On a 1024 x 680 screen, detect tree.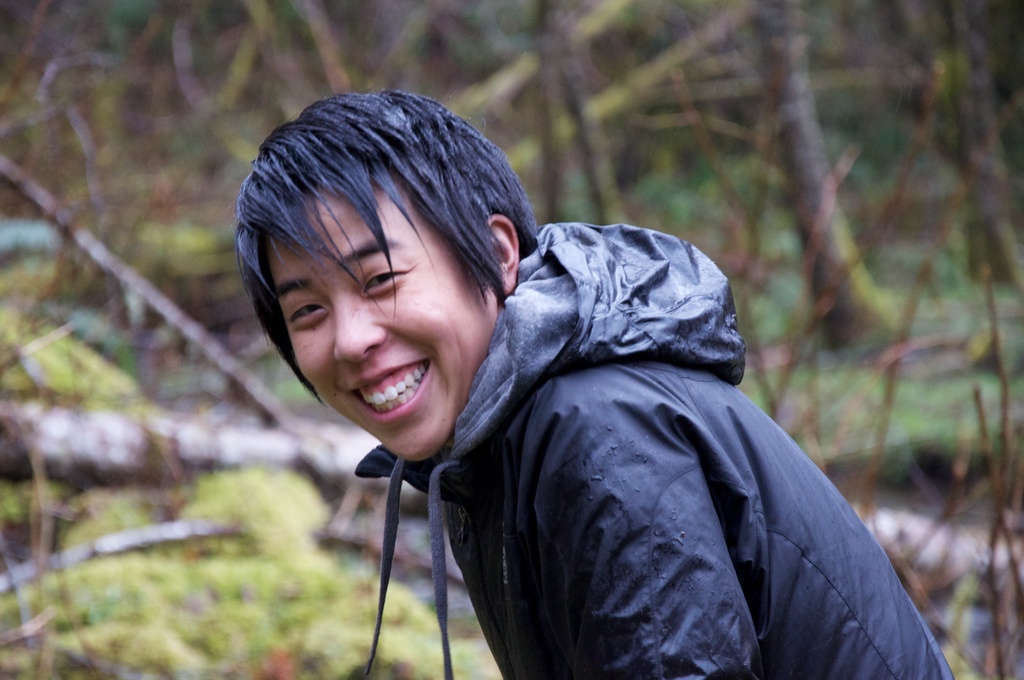
bbox(0, 0, 1023, 679).
